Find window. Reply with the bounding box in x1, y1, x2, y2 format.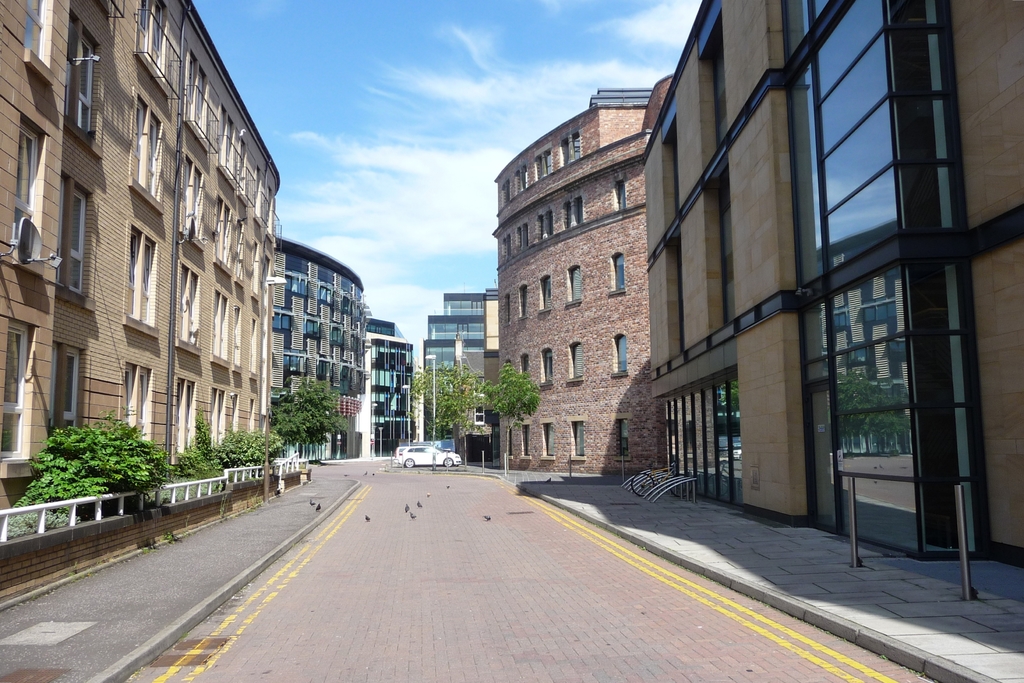
175, 374, 197, 462.
